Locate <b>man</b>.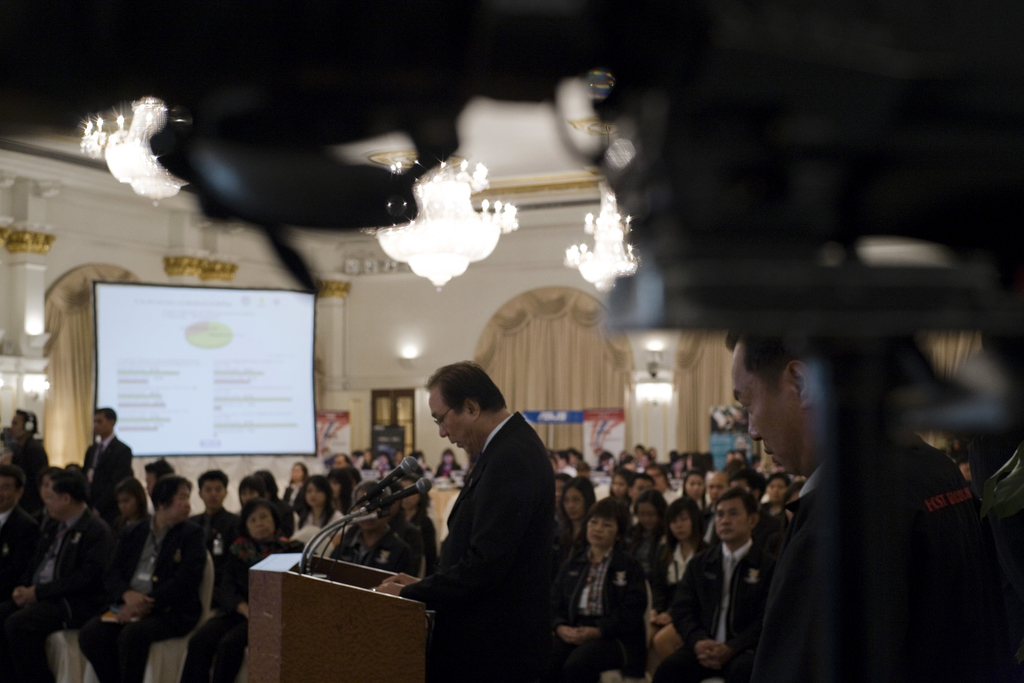
Bounding box: x1=398, y1=363, x2=593, y2=671.
